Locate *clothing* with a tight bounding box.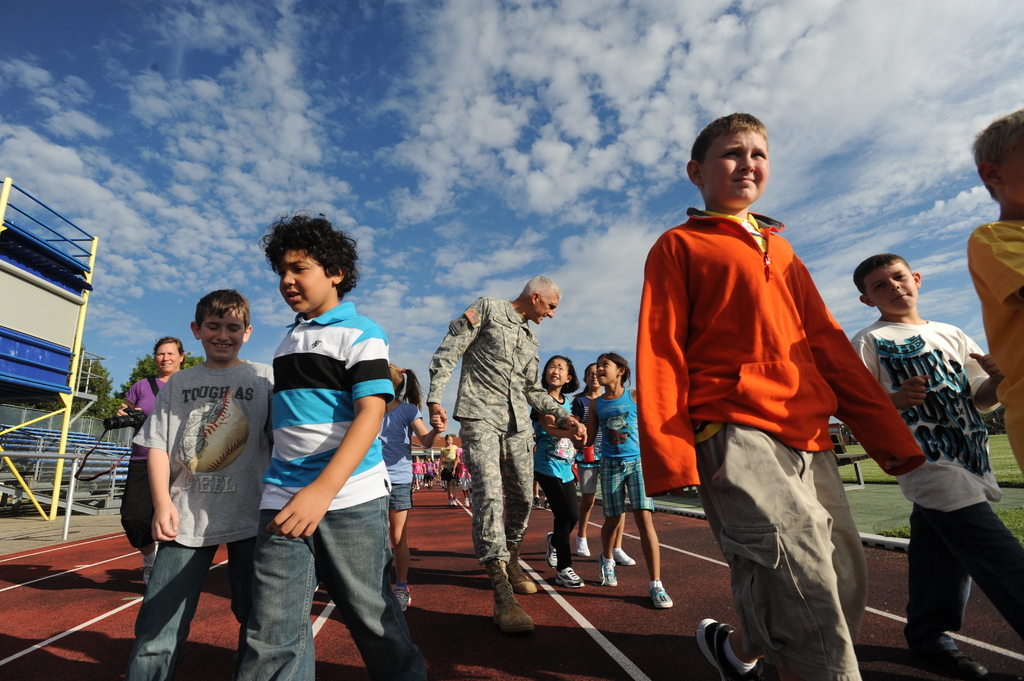
{"left": 378, "top": 399, "right": 420, "bottom": 512}.
